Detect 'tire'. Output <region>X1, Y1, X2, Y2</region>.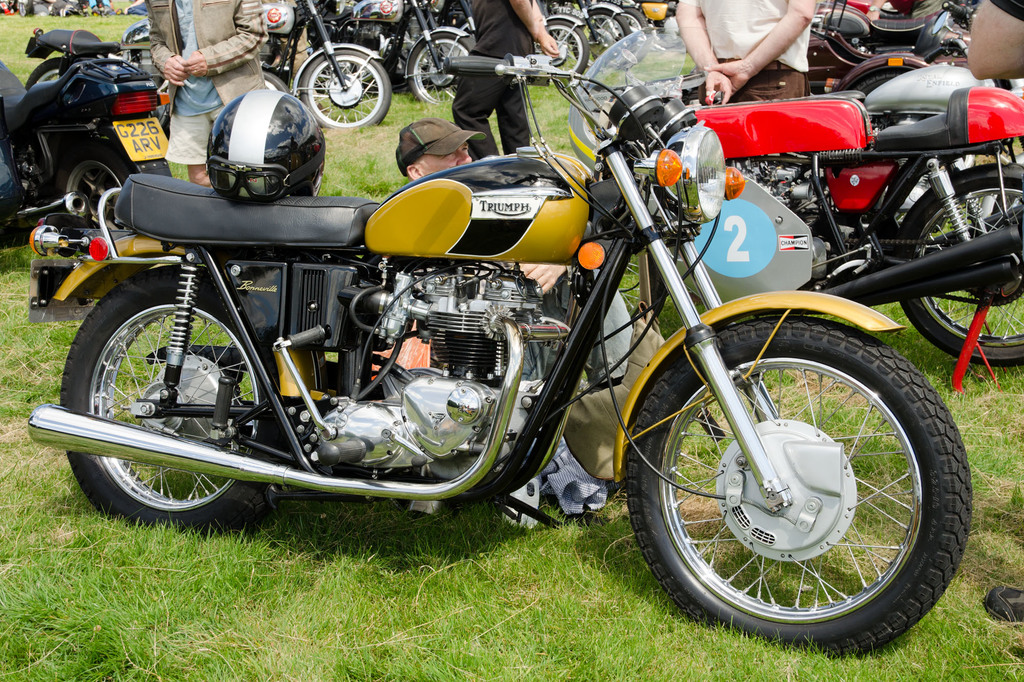
<region>624, 315, 976, 658</region>.
